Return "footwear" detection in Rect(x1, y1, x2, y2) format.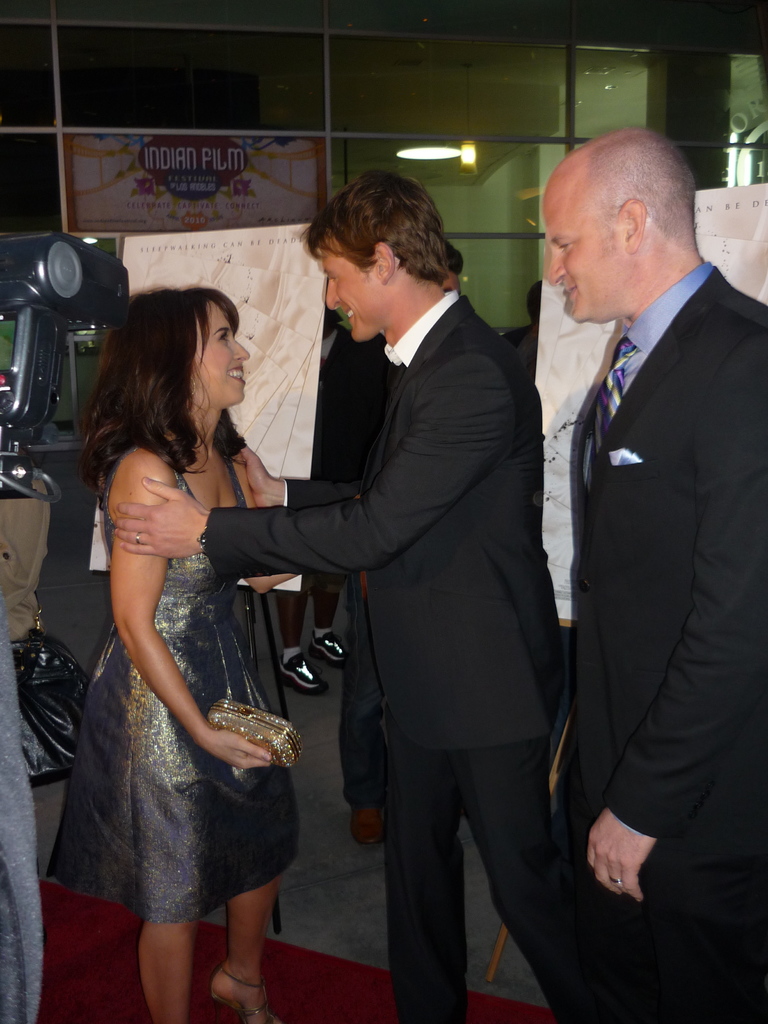
Rect(309, 622, 348, 673).
